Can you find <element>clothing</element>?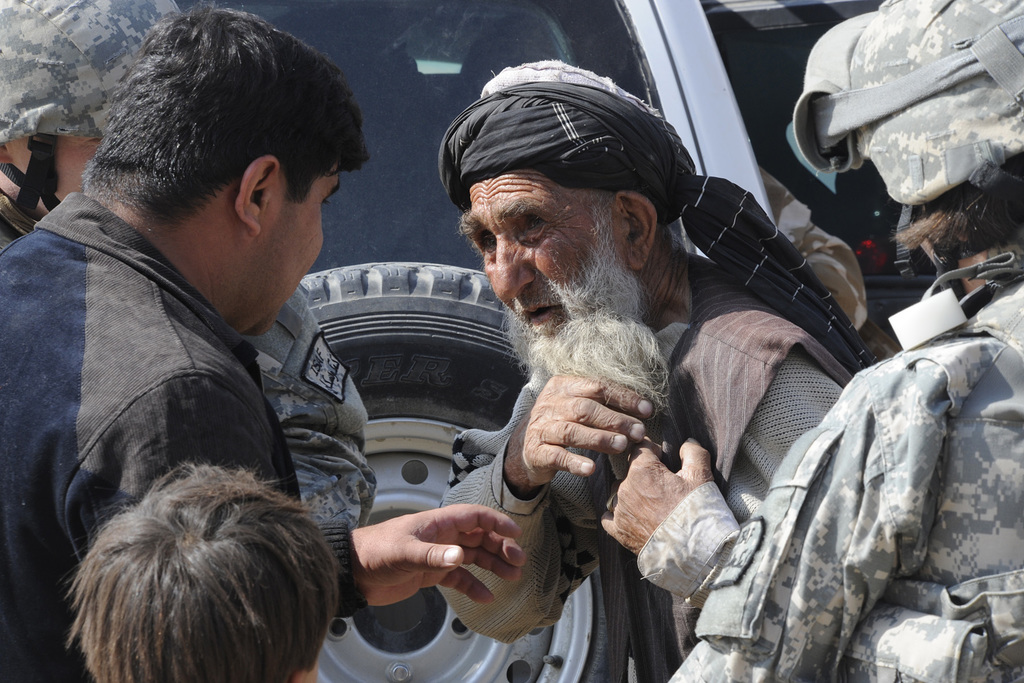
Yes, bounding box: bbox=[0, 188, 302, 682].
